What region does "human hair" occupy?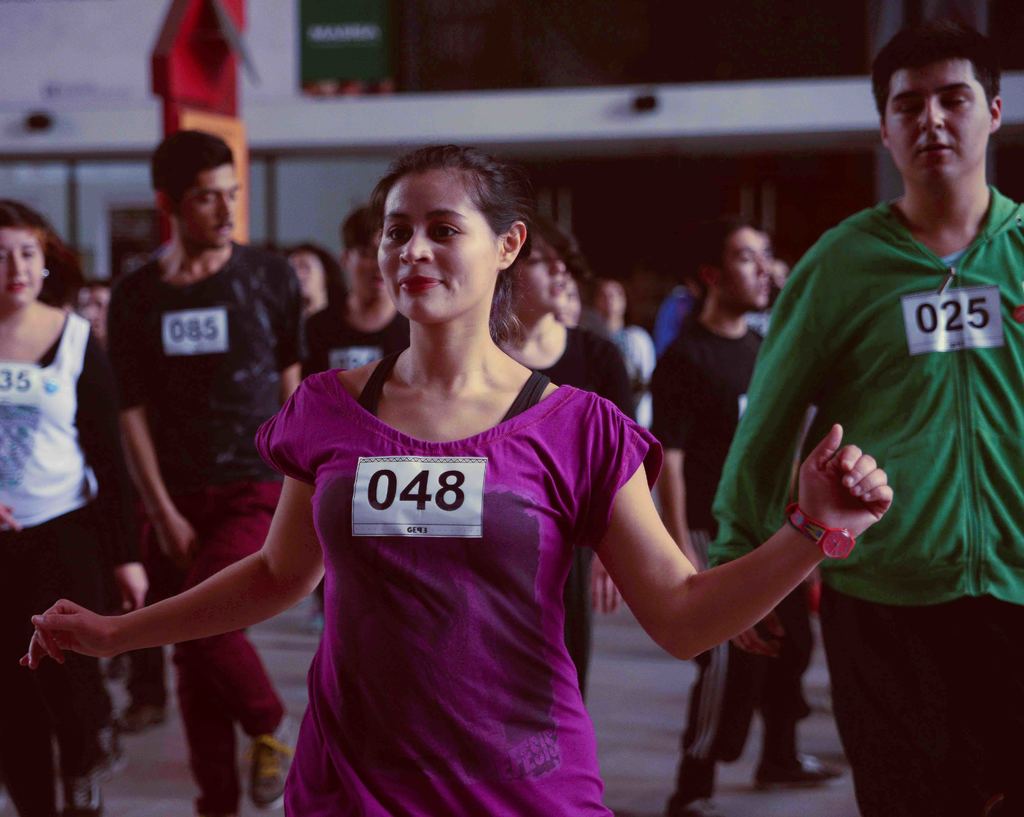
rect(681, 213, 751, 283).
